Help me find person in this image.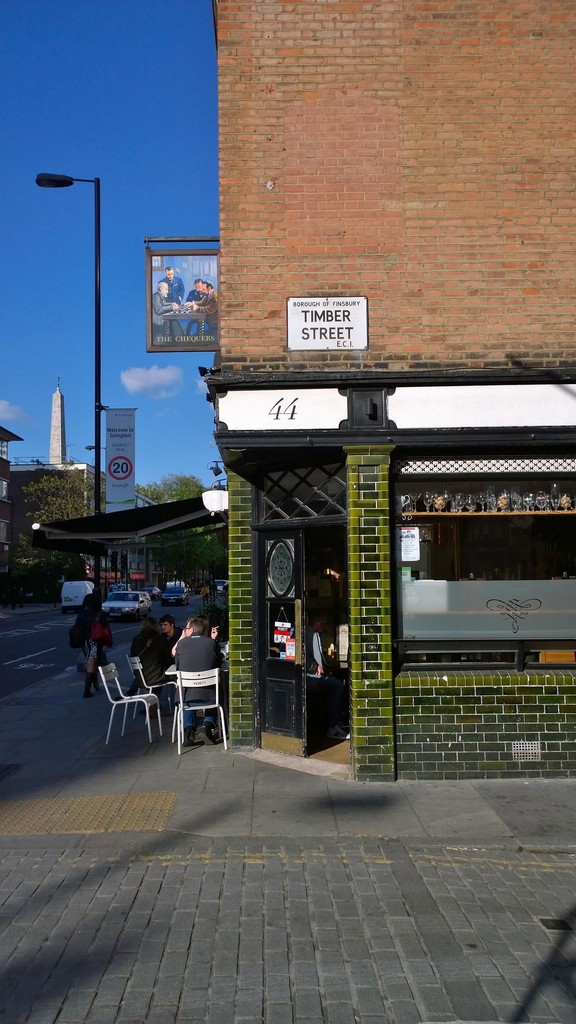
Found it: 133 620 156 649.
